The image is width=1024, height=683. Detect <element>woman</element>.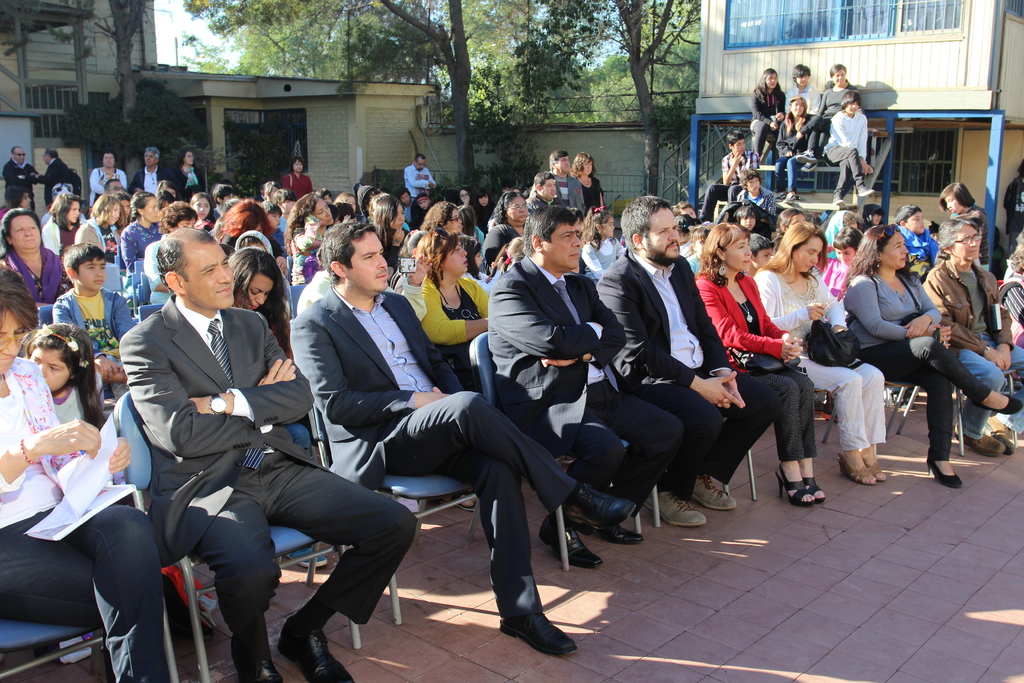
Detection: 227:250:321:460.
